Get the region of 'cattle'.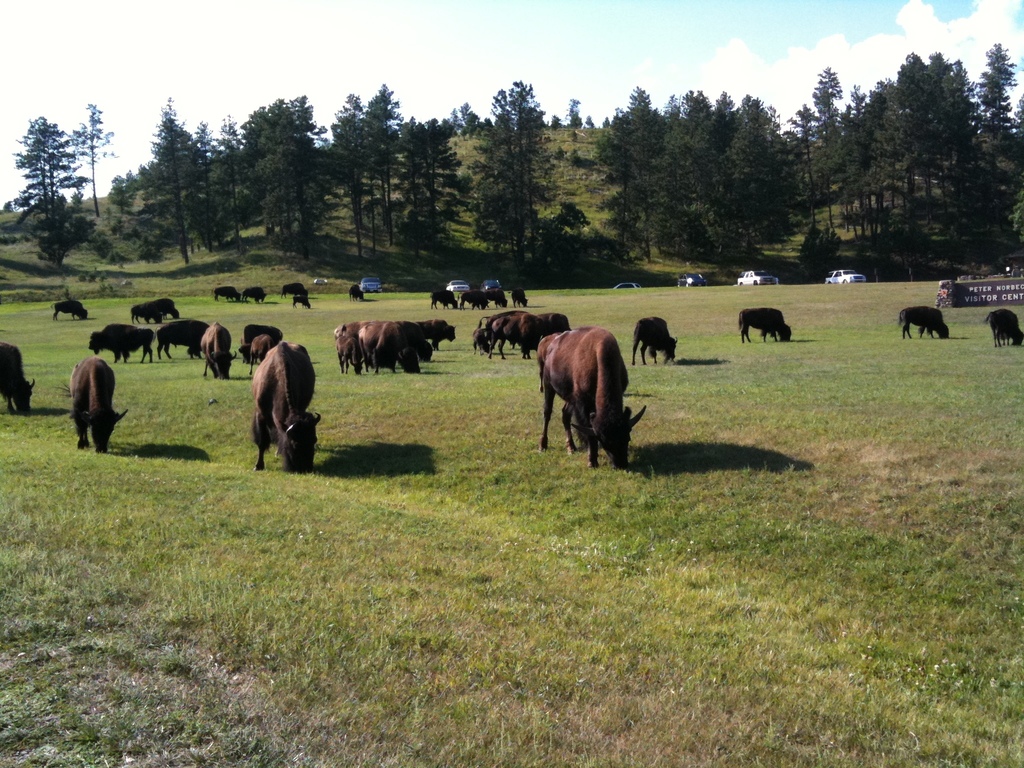
Rect(233, 321, 280, 381).
